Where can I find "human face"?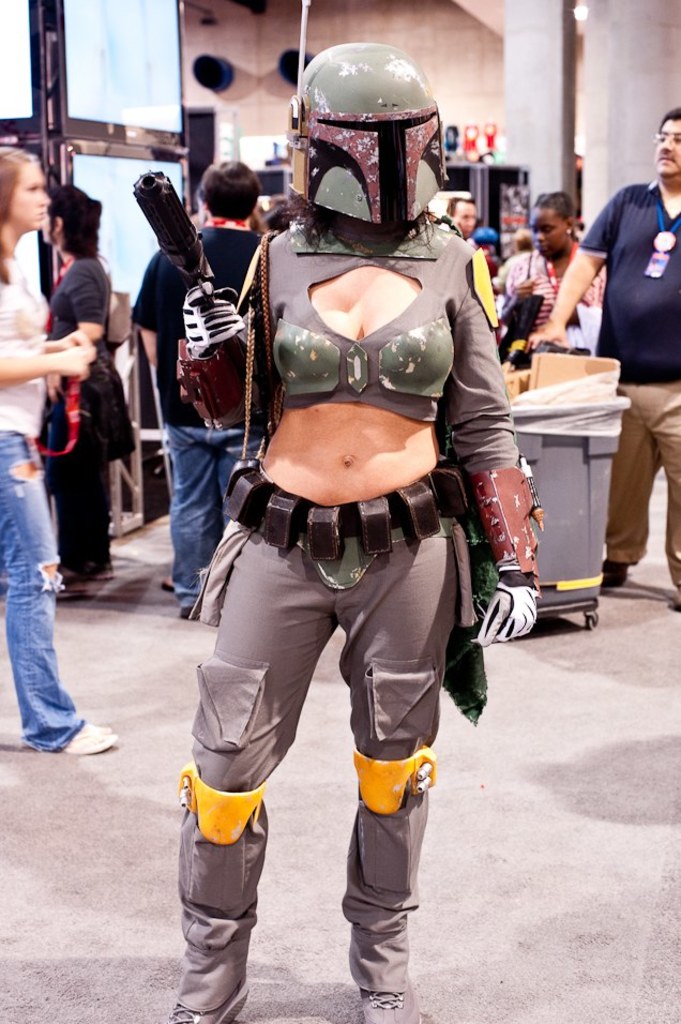
You can find it at 14,157,56,220.
